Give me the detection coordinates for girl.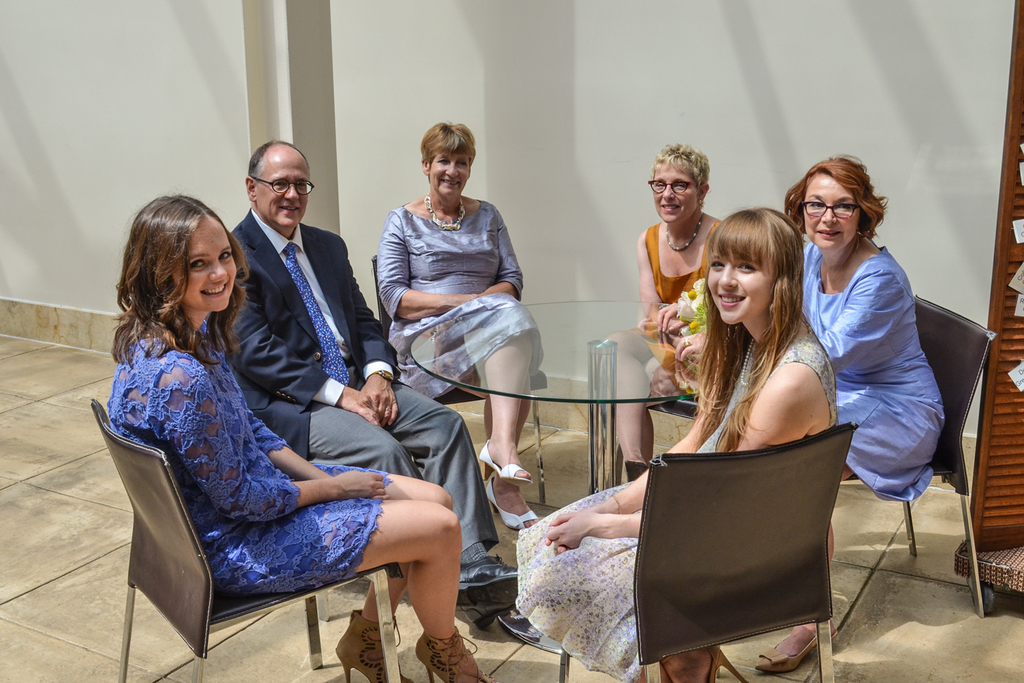
[x1=109, y1=188, x2=481, y2=681].
